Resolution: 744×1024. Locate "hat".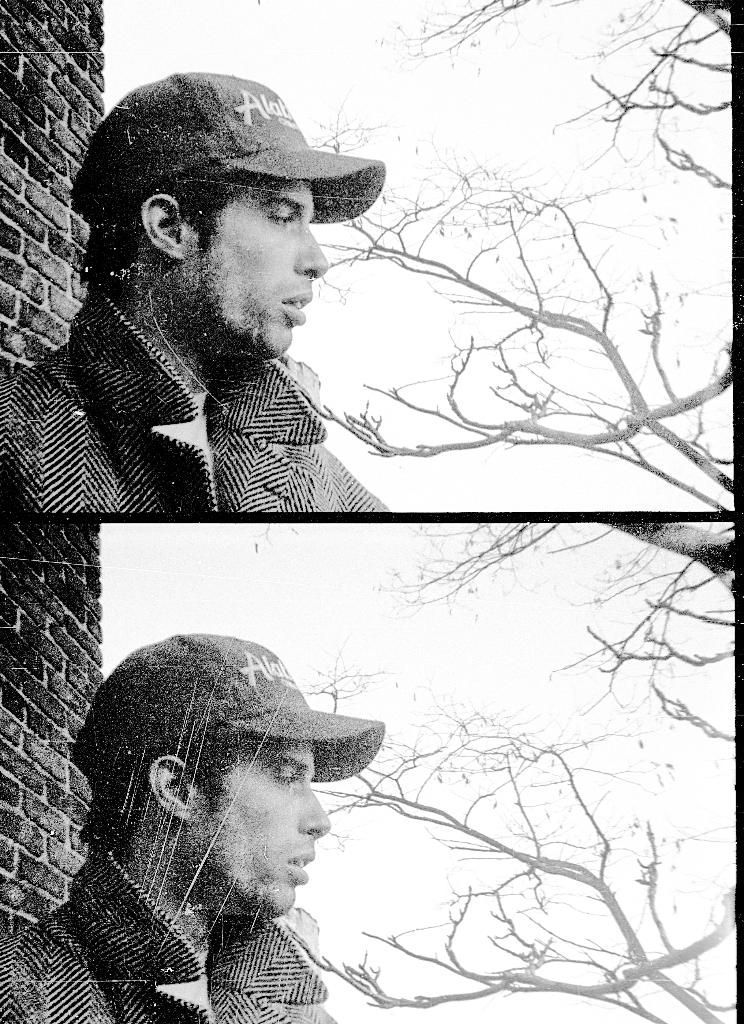
bbox=[69, 73, 388, 228].
